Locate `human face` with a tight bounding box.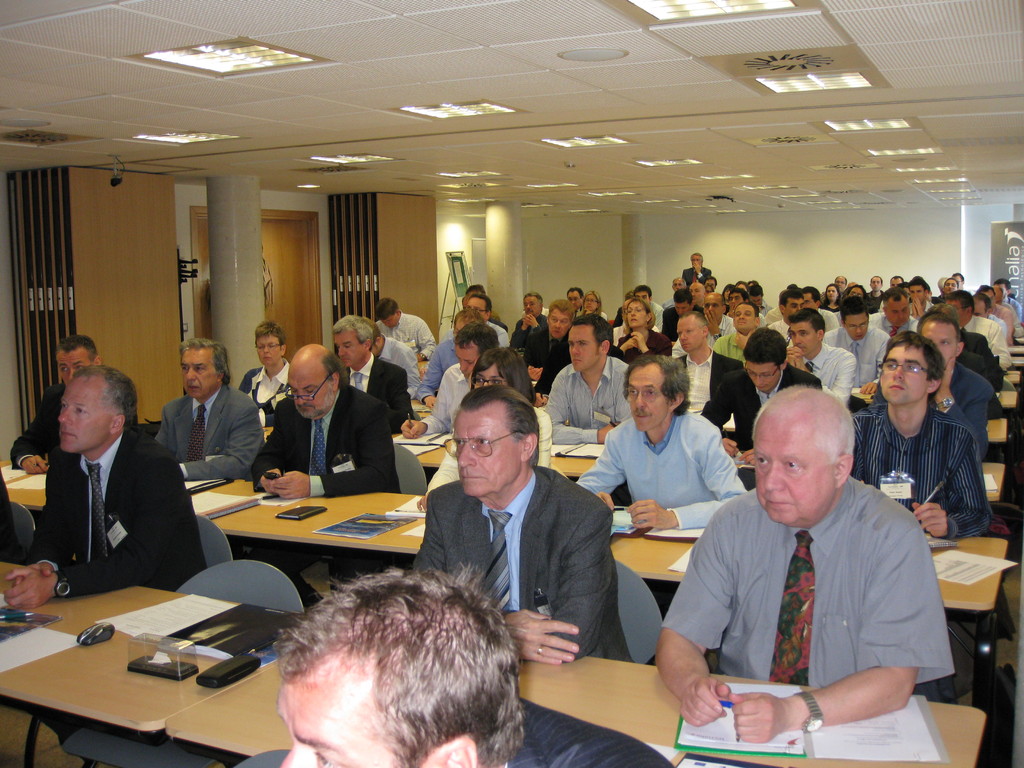
(x1=58, y1=378, x2=111, y2=455).
